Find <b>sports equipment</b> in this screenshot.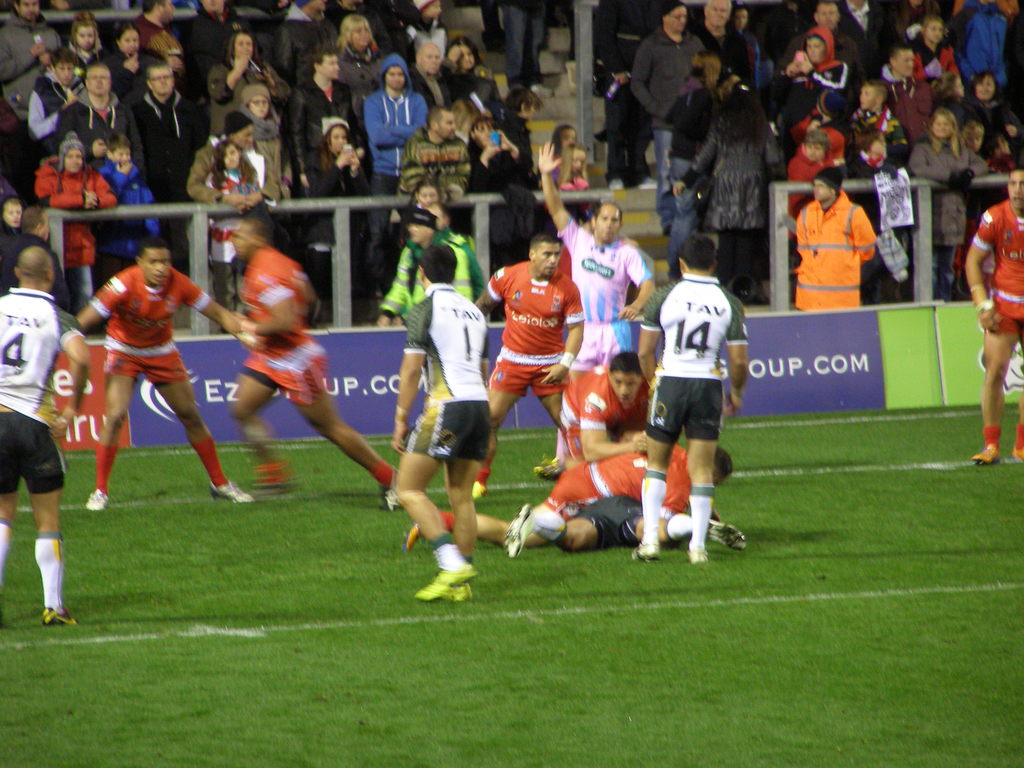
The bounding box for <b>sports equipment</b> is 42,606,78,626.
